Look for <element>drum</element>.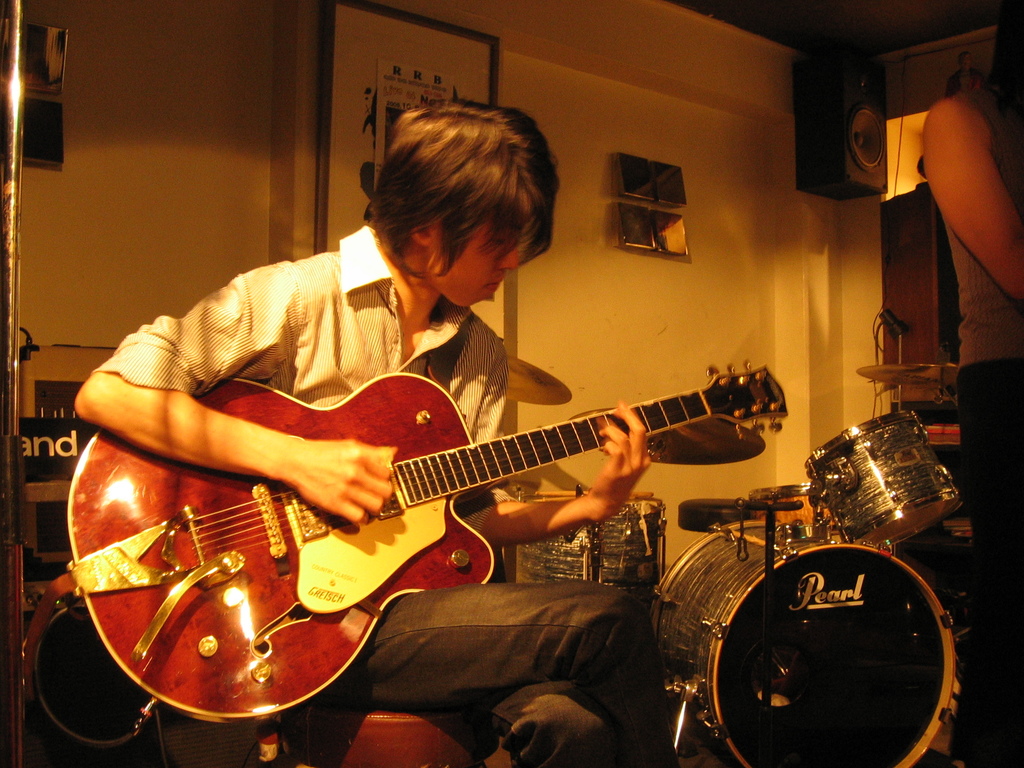
Found: x1=800, y1=409, x2=968, y2=552.
